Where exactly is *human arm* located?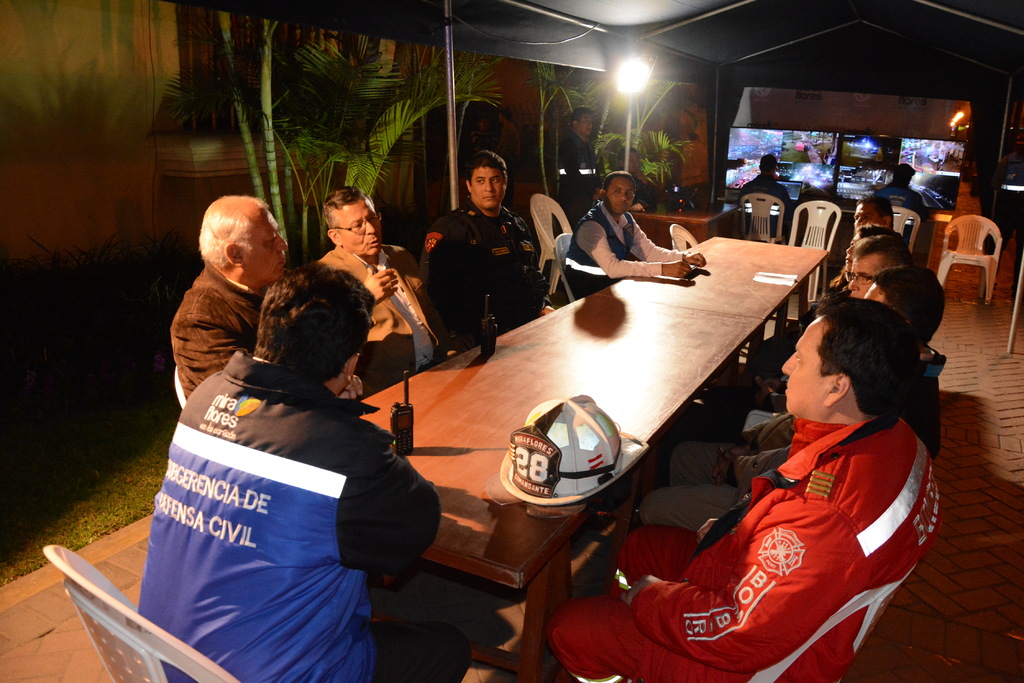
Its bounding box is (left=342, top=442, right=445, bottom=570).
